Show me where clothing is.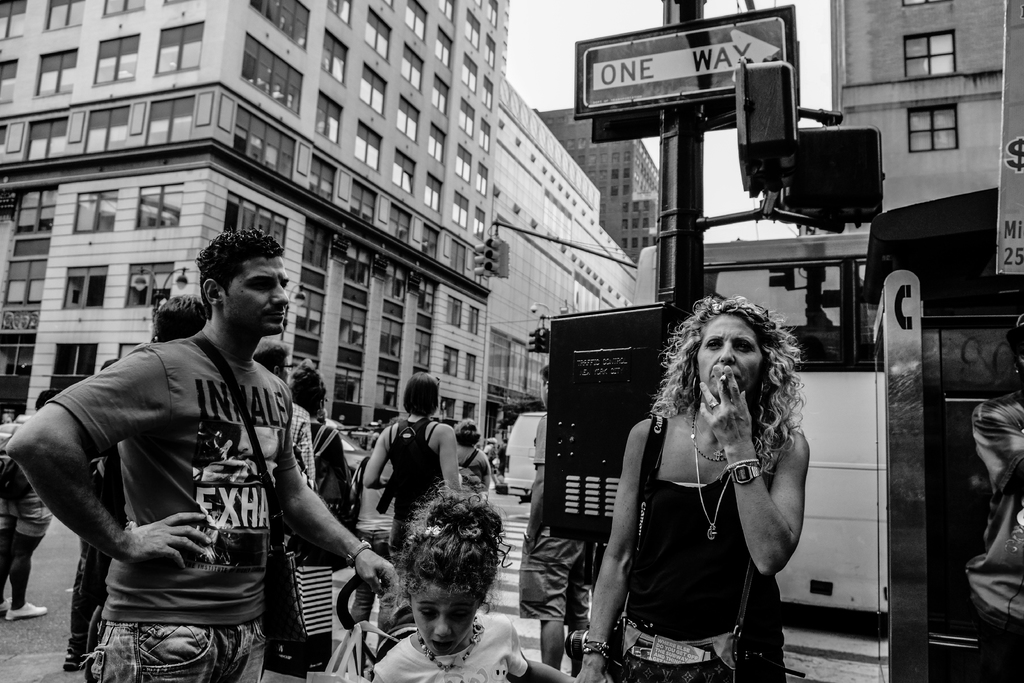
clothing is at [x1=0, y1=456, x2=58, y2=544].
